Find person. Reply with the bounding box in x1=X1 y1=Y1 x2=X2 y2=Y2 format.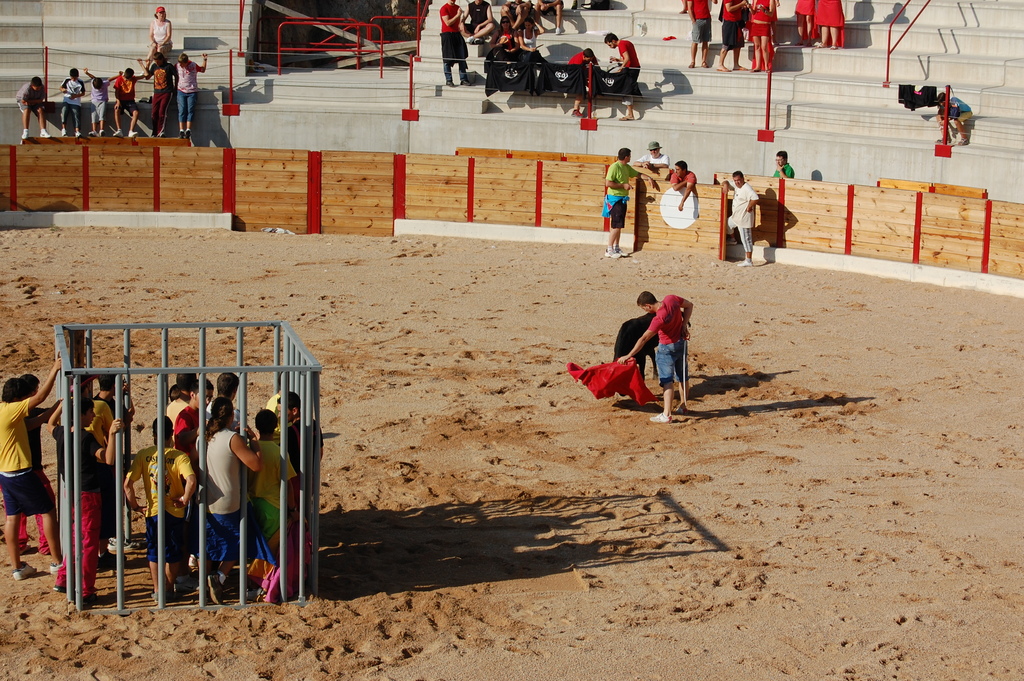
x1=620 y1=286 x2=695 y2=421.
